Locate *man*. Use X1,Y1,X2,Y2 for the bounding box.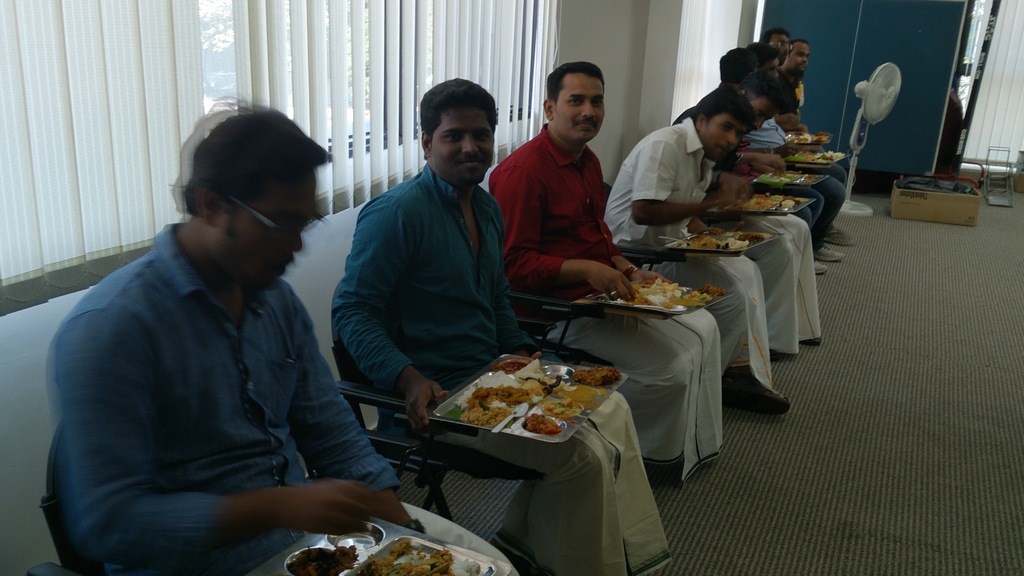
782,44,806,106.
